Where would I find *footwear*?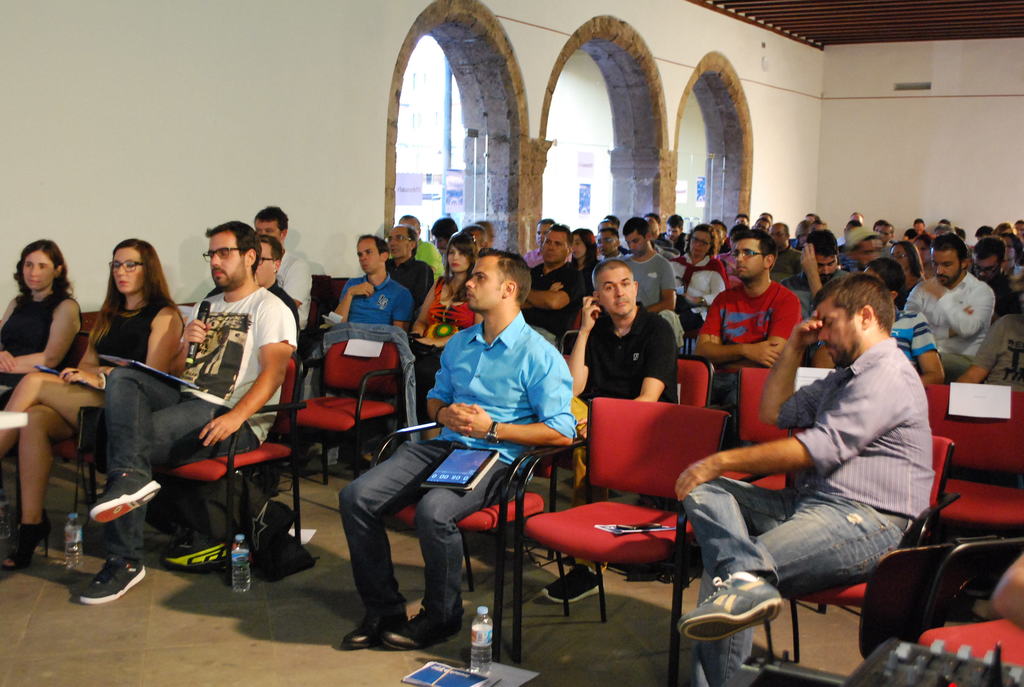
At {"left": 340, "top": 609, "right": 405, "bottom": 649}.
